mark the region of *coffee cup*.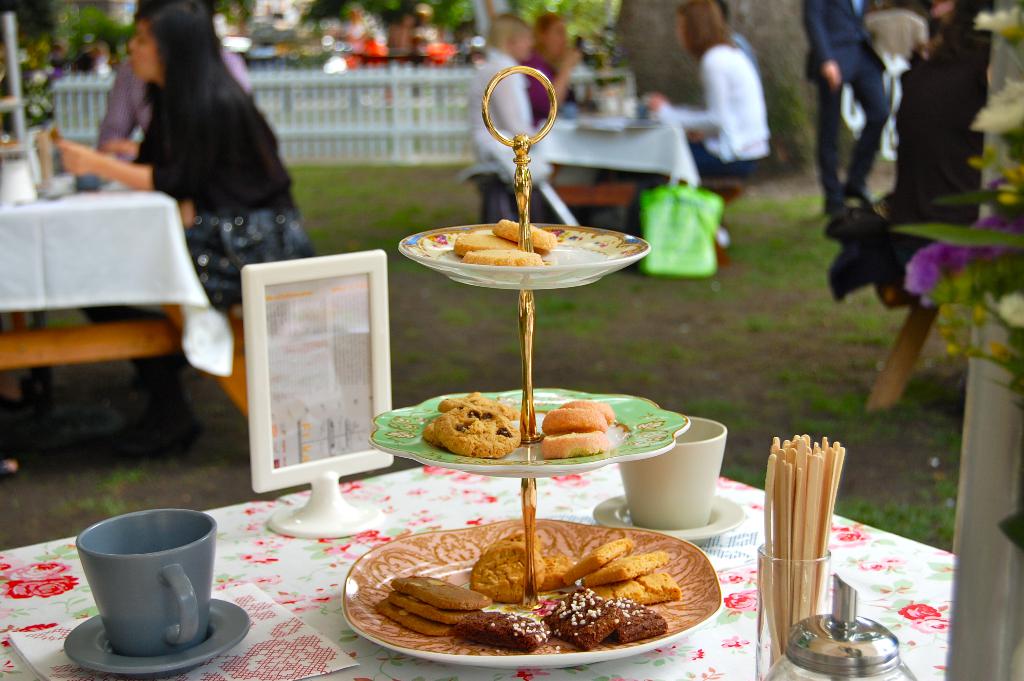
Region: pyautogui.locateOnScreen(615, 413, 729, 525).
